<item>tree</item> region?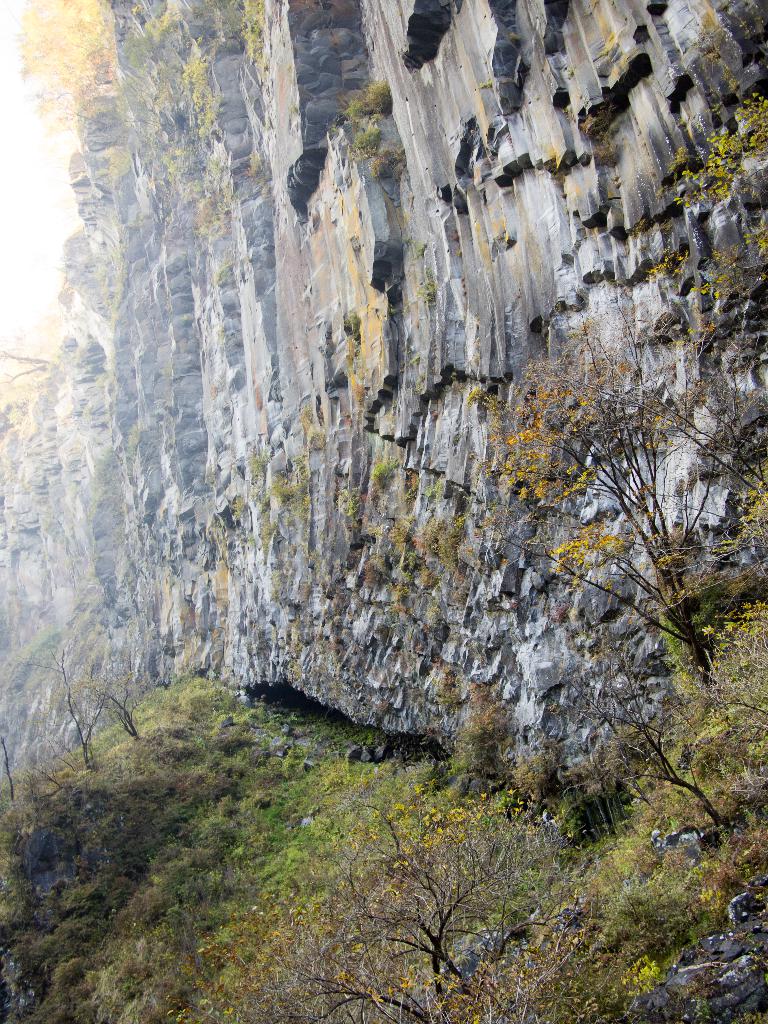
box=[2, 625, 112, 764]
